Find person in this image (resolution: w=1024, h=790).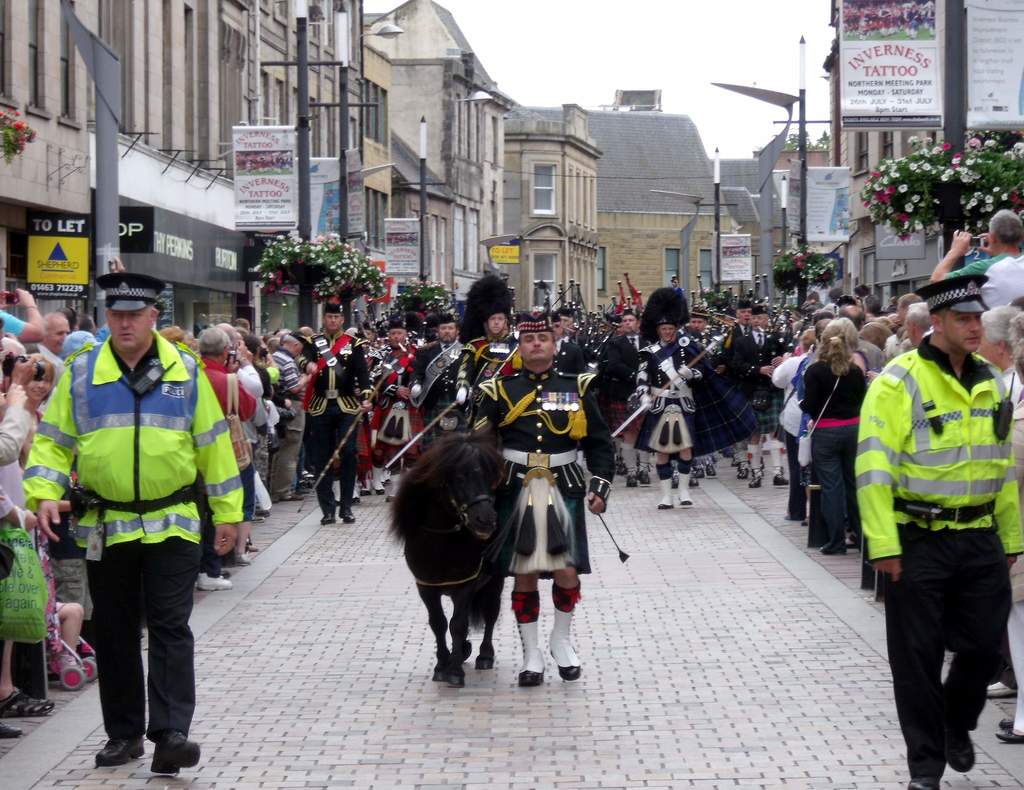
[x1=15, y1=266, x2=247, y2=771].
